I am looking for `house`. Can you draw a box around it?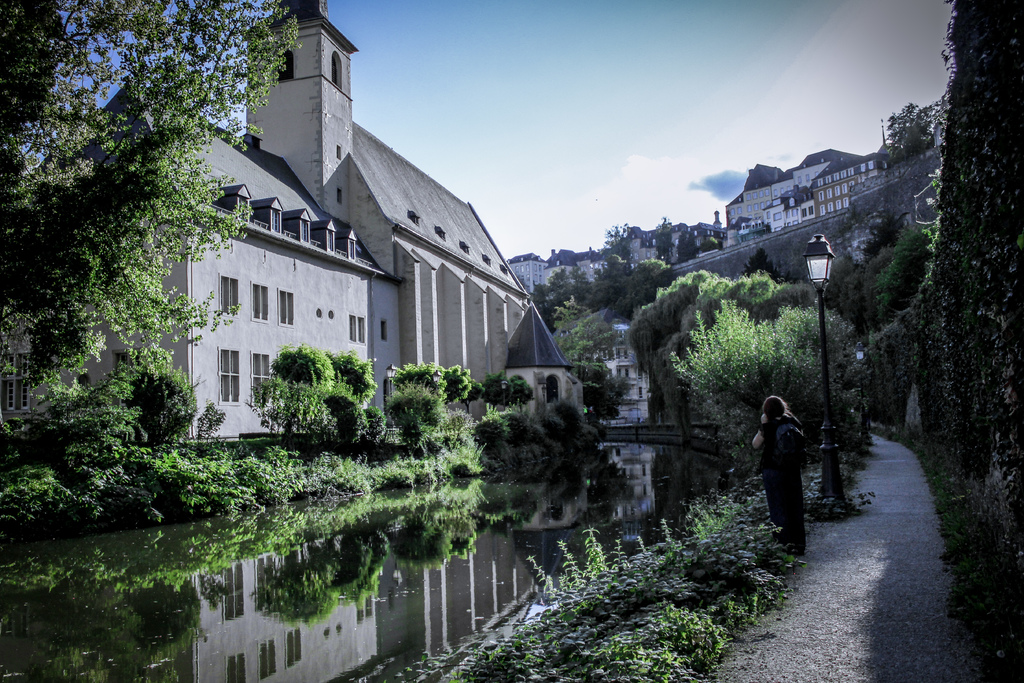
Sure, the bounding box is [514,237,708,304].
